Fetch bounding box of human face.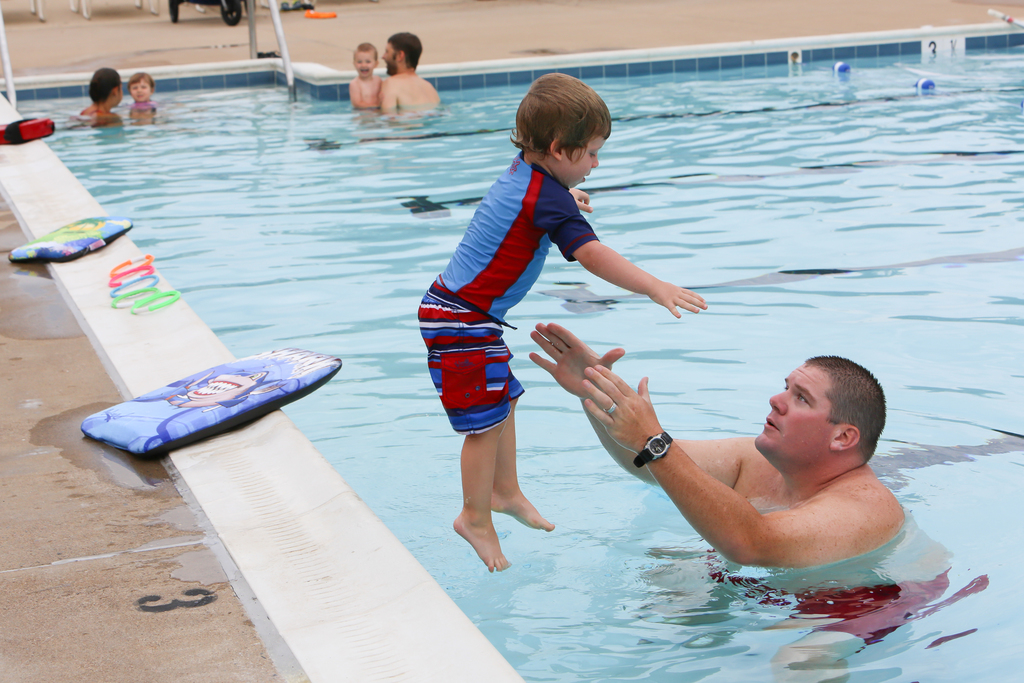
Bbox: <region>380, 42, 397, 73</region>.
